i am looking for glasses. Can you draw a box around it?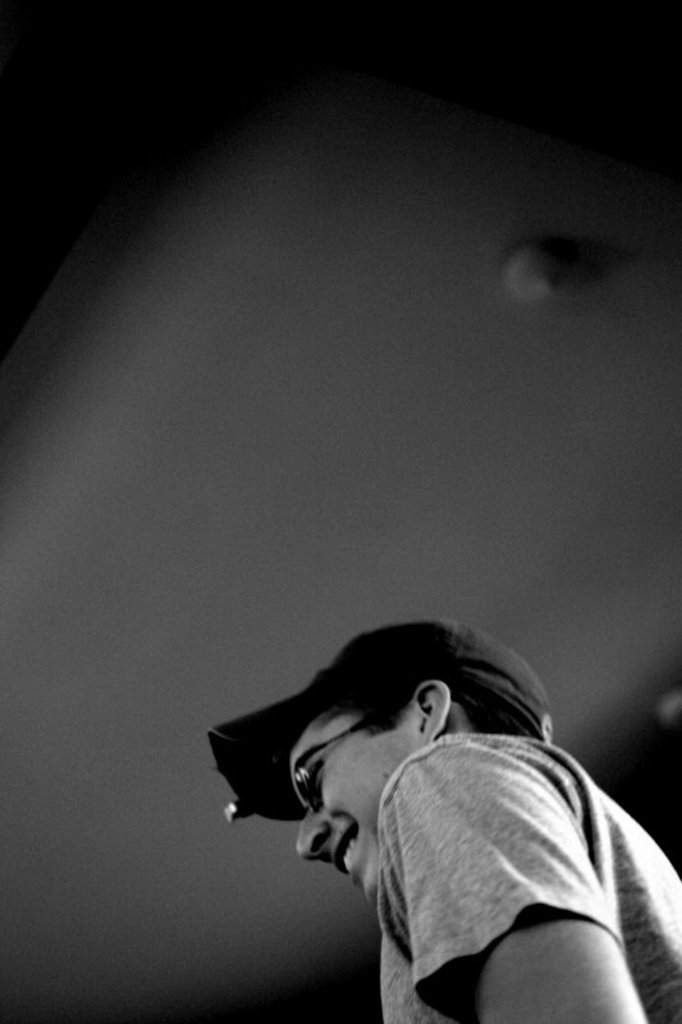
Sure, the bounding box is {"x1": 297, "y1": 691, "x2": 420, "y2": 828}.
